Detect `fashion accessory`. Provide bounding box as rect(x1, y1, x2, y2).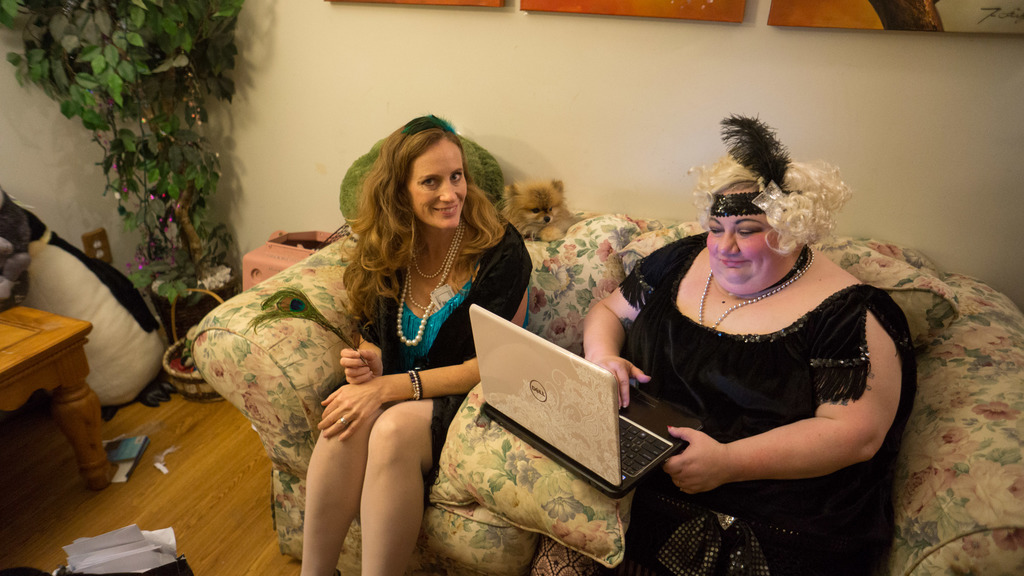
rect(335, 417, 349, 428).
